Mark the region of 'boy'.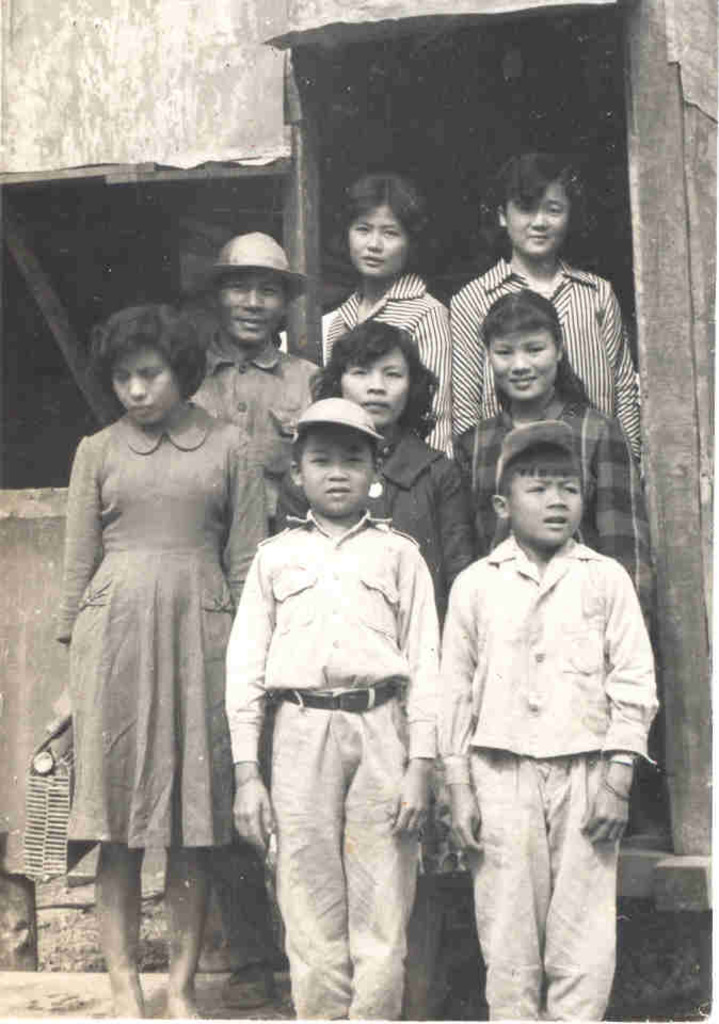
Region: 419, 402, 666, 1023.
